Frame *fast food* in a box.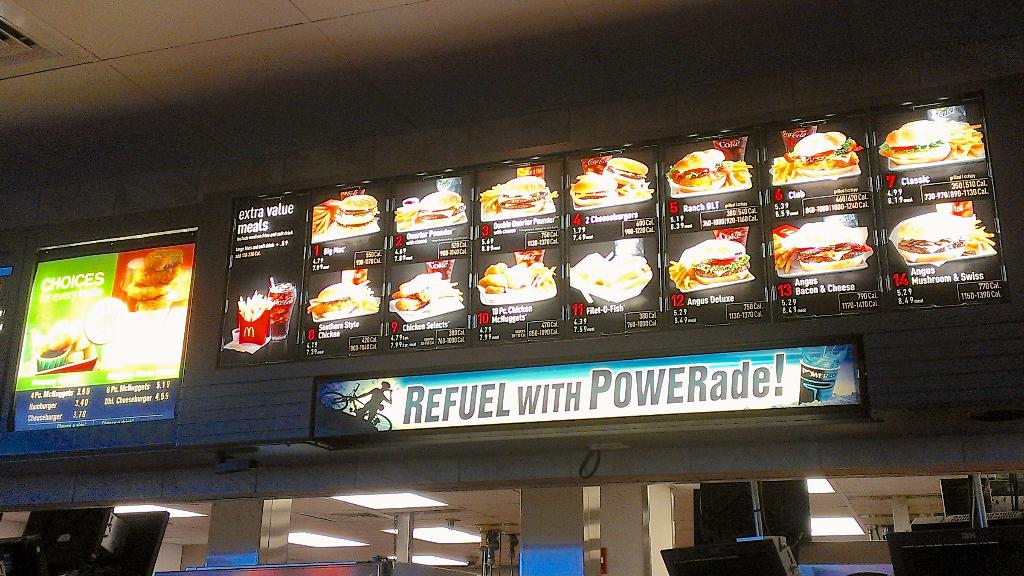
x1=122 y1=248 x2=190 y2=306.
